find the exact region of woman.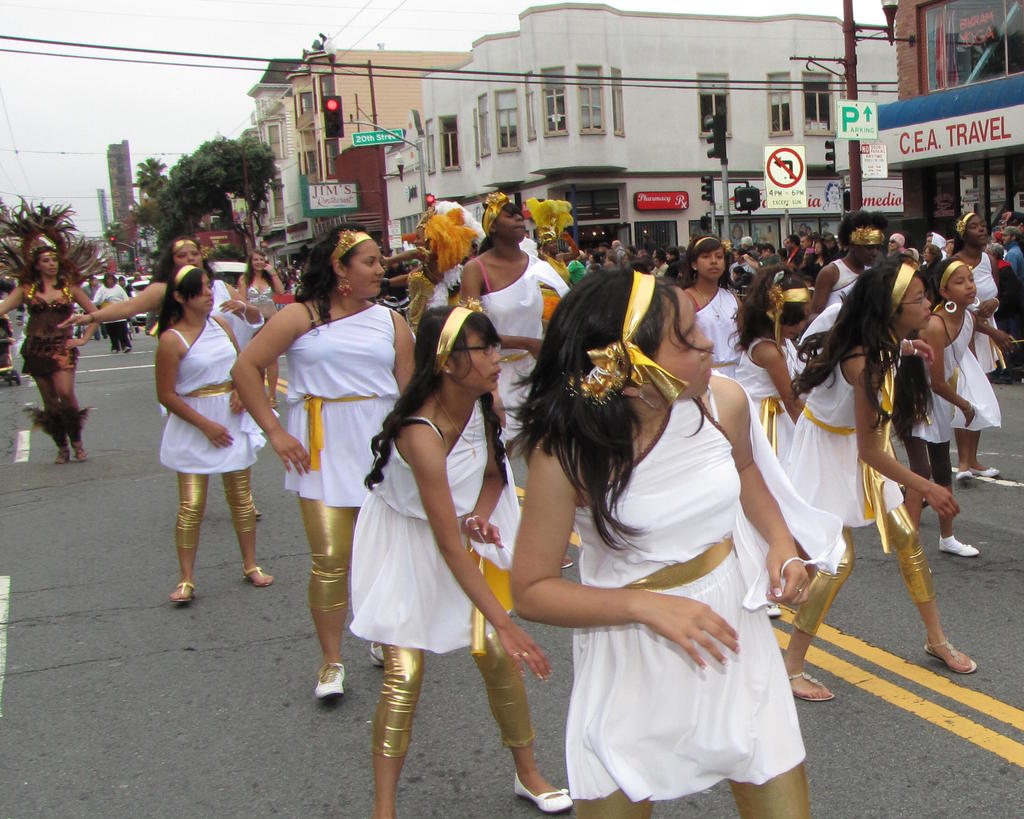
Exact region: 815 207 886 321.
